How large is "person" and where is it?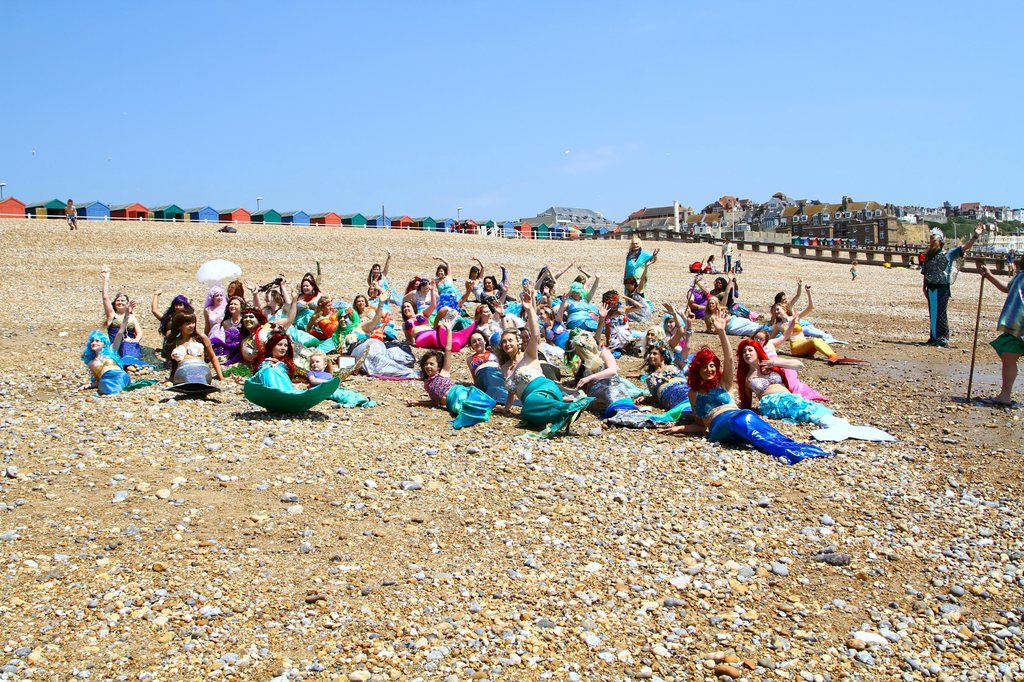
Bounding box: (721, 237, 733, 271).
